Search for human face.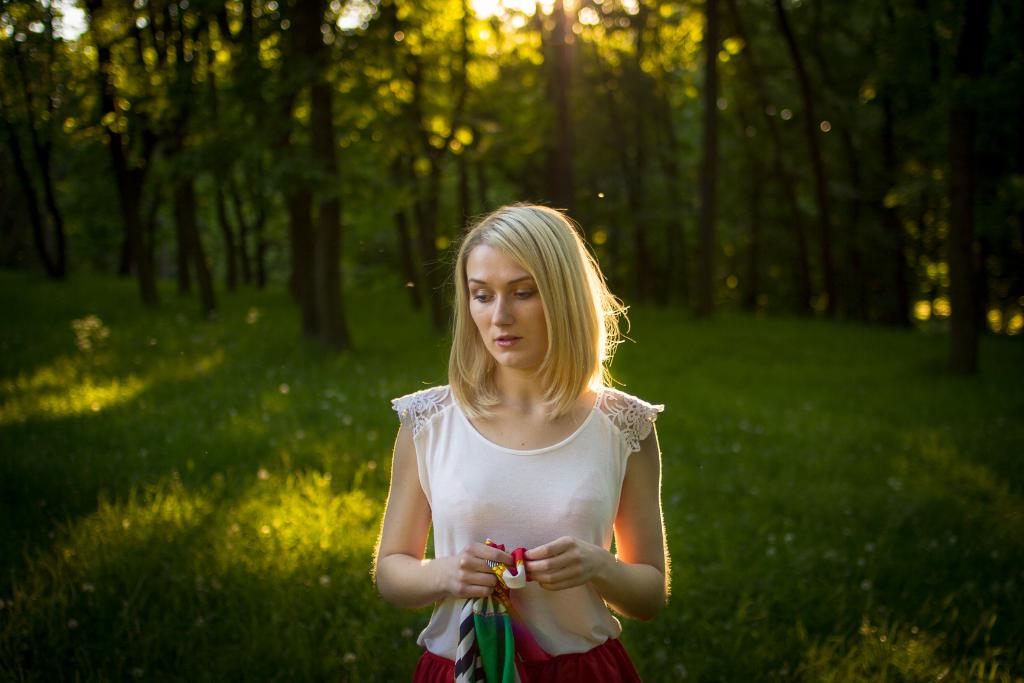
Found at bbox=[466, 238, 548, 371].
